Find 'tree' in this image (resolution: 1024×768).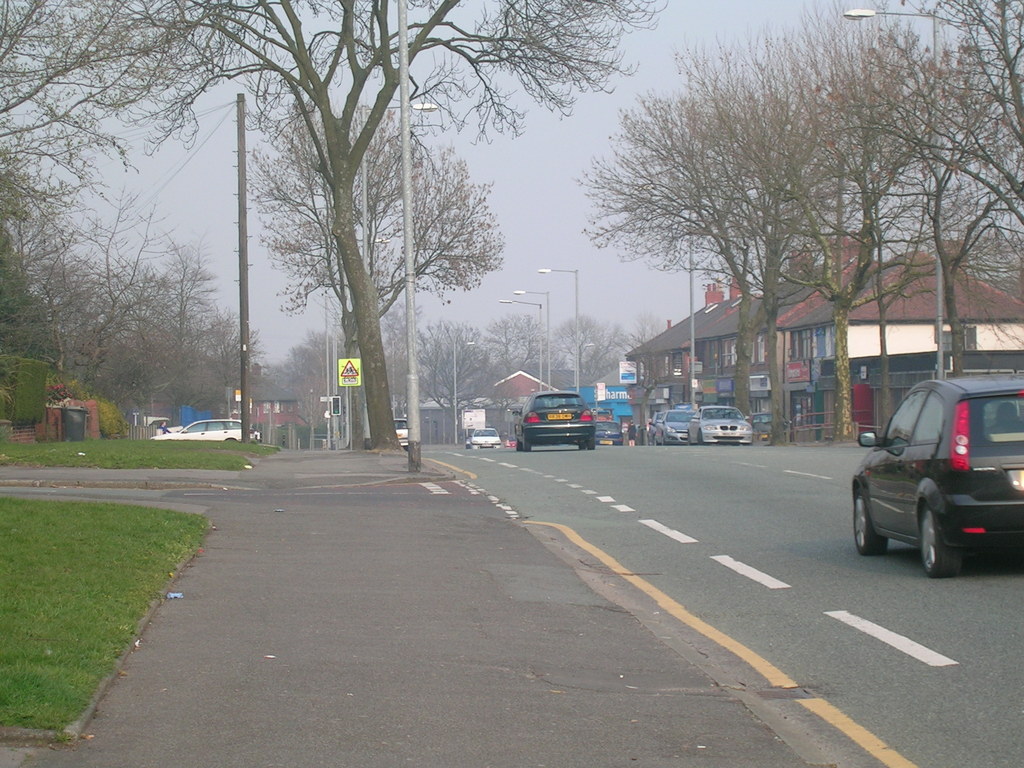
bbox(237, 97, 498, 449).
